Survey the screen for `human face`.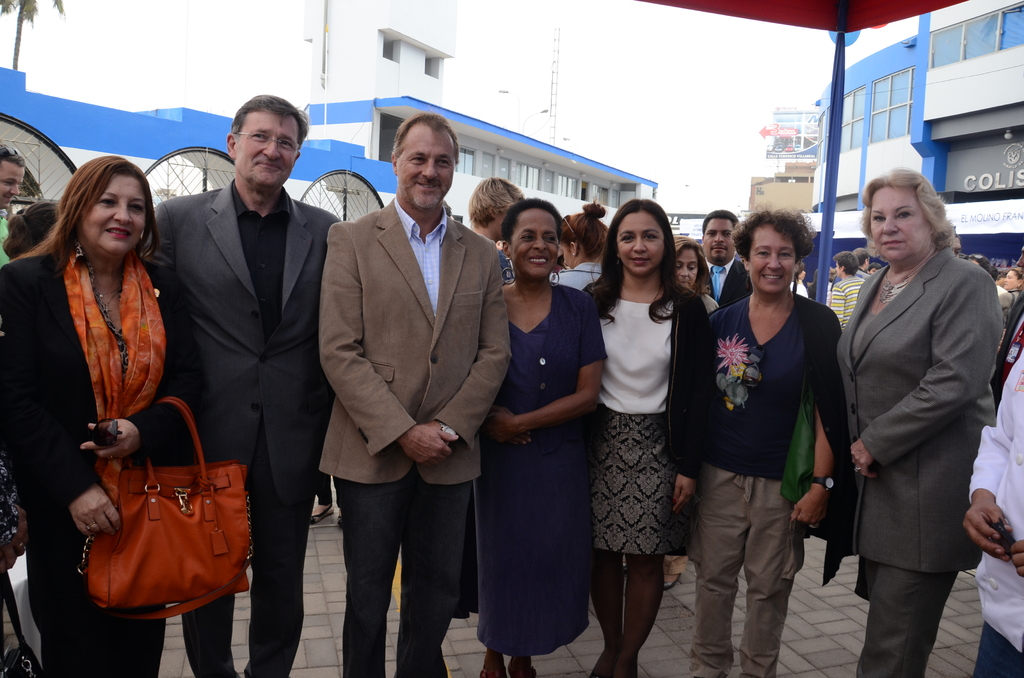
Survey found: 81,175,149,255.
